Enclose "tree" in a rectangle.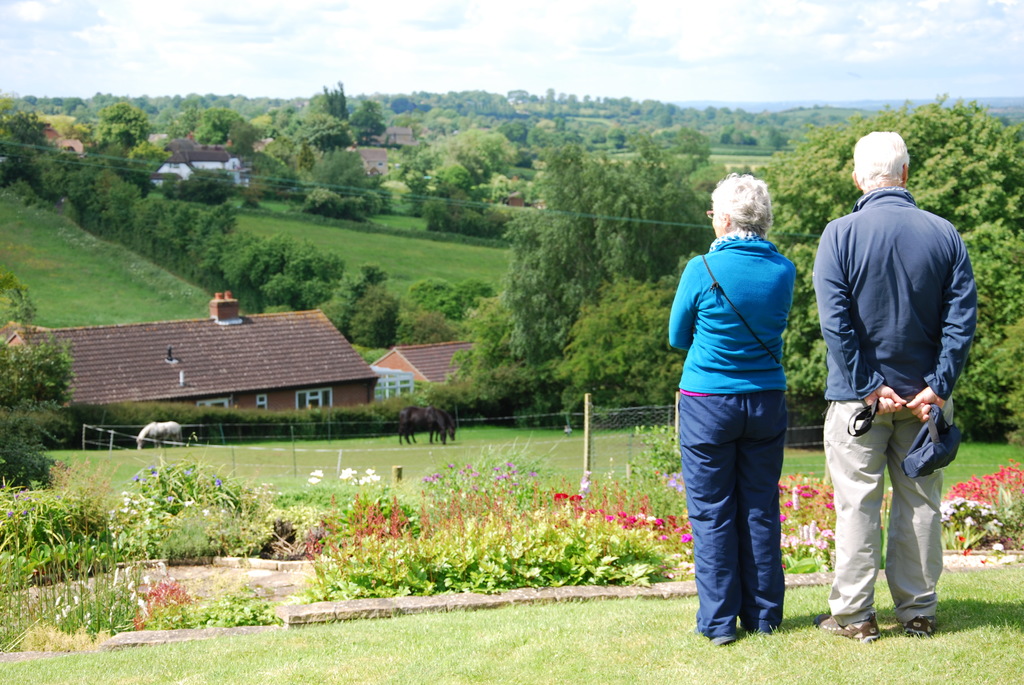
rect(0, 338, 76, 489).
